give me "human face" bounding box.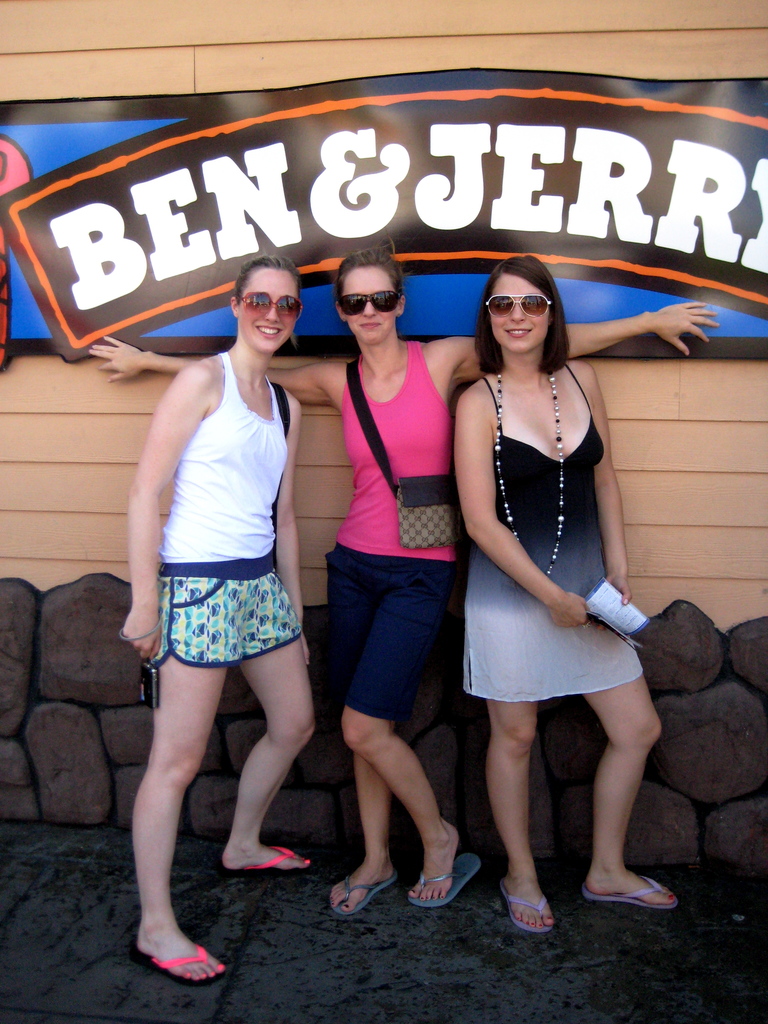
(x1=244, y1=273, x2=296, y2=353).
